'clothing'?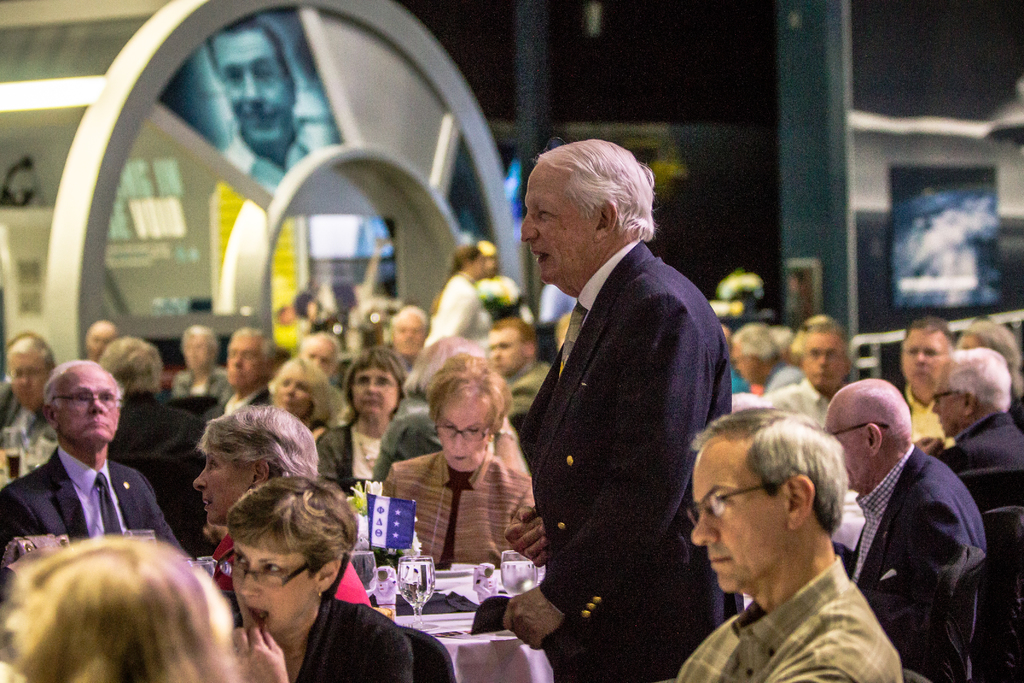
Rect(227, 119, 317, 211)
